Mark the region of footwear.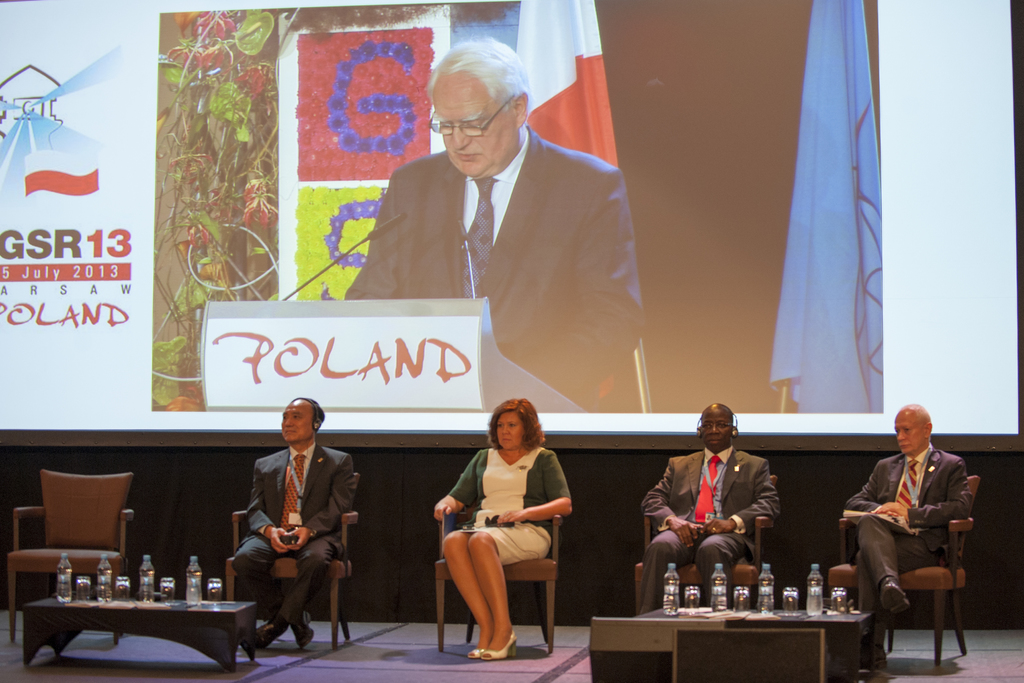
Region: region(465, 634, 485, 661).
